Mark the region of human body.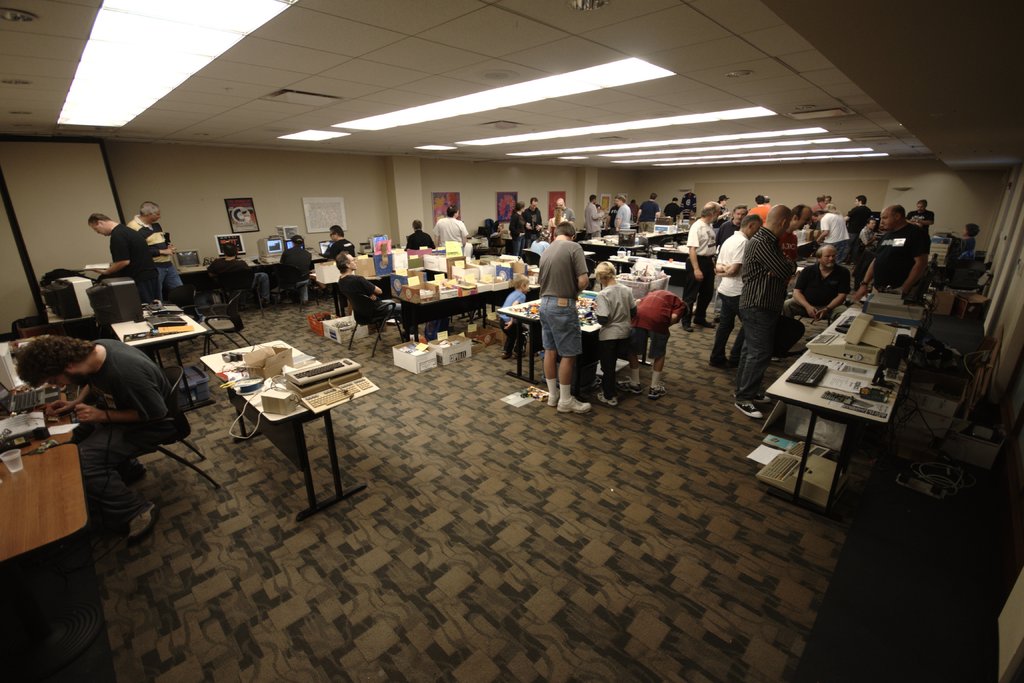
Region: l=717, t=203, r=740, b=240.
